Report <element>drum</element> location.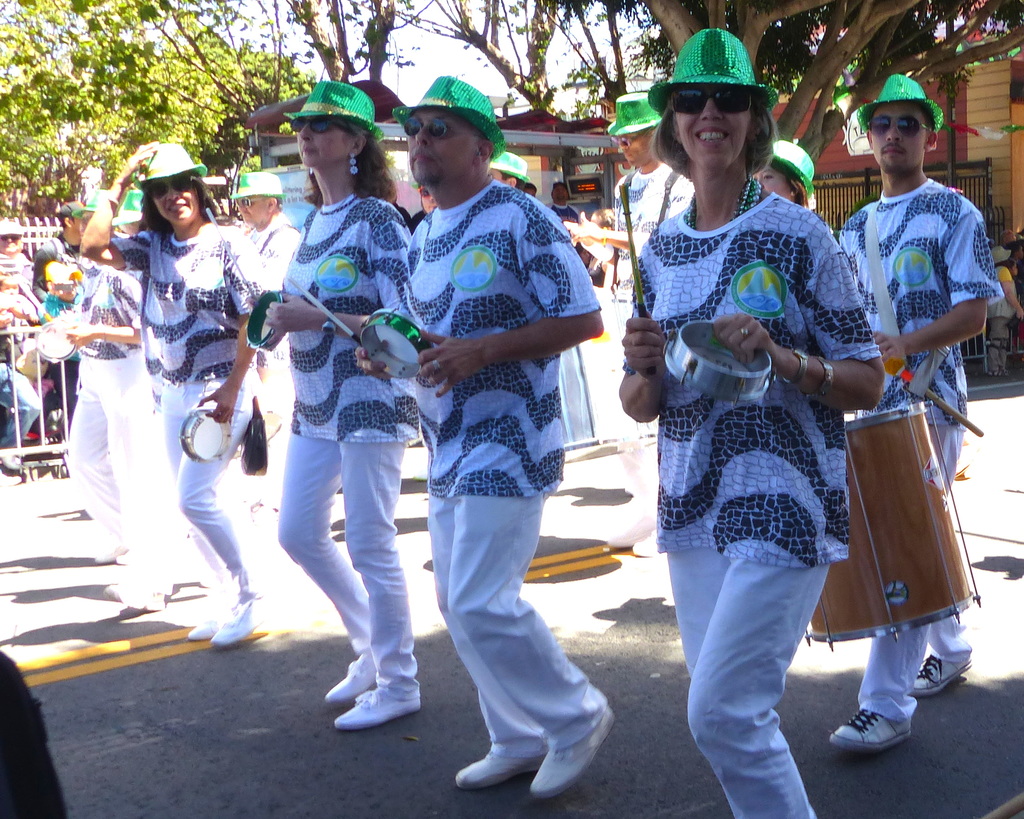
Report: [left=662, top=320, right=775, bottom=401].
